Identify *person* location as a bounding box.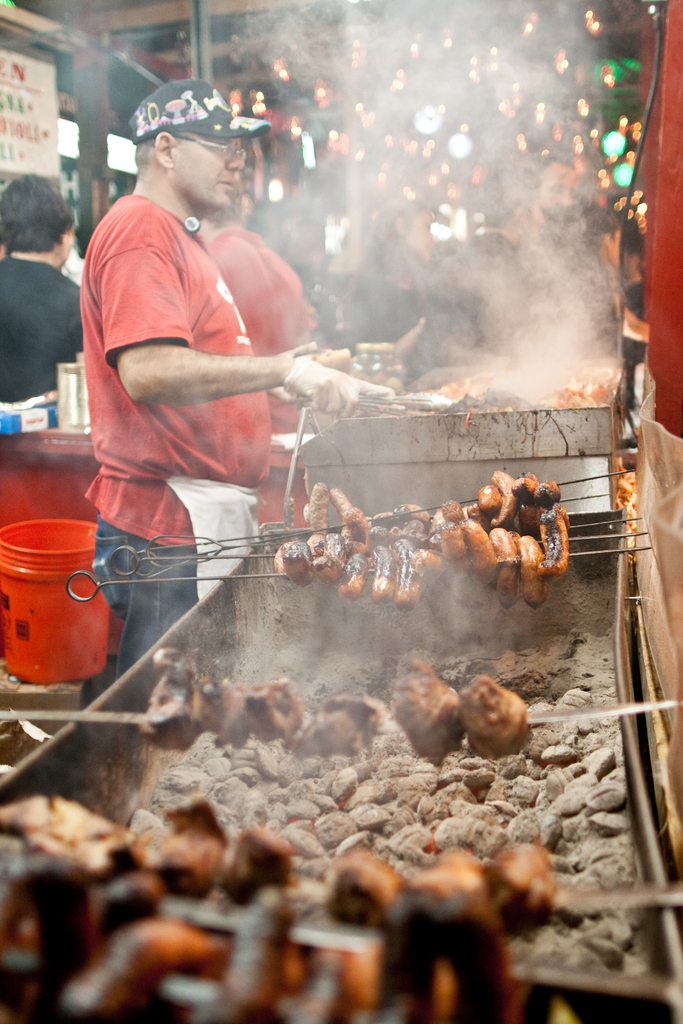
box=[74, 78, 390, 708].
